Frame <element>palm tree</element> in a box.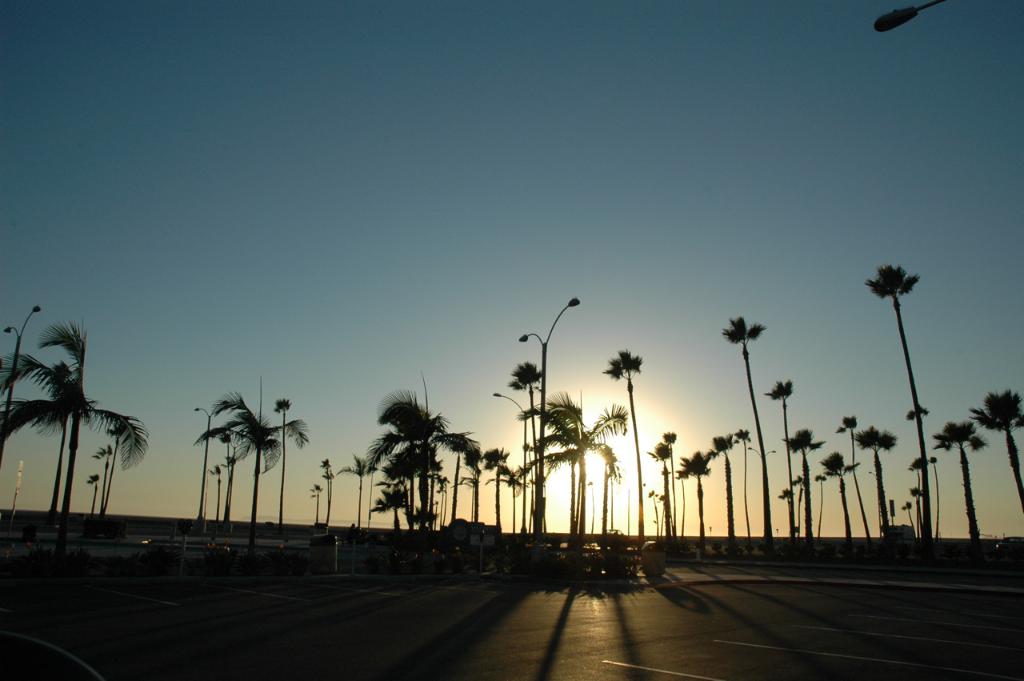
detection(318, 458, 334, 529).
